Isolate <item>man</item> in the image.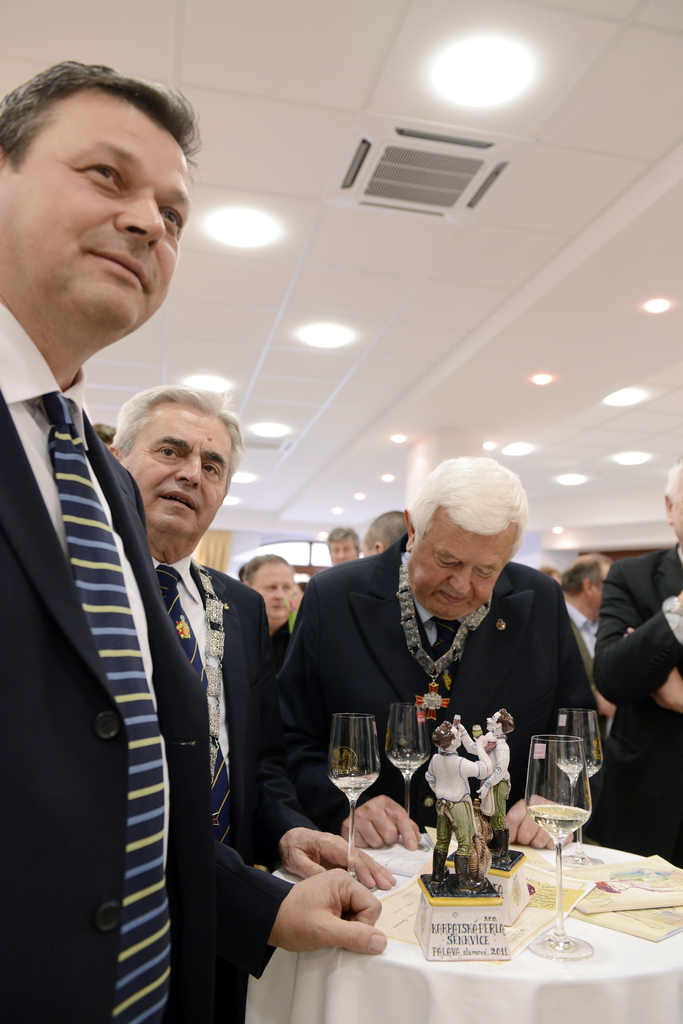
Isolated region: 0 57 385 1023.
